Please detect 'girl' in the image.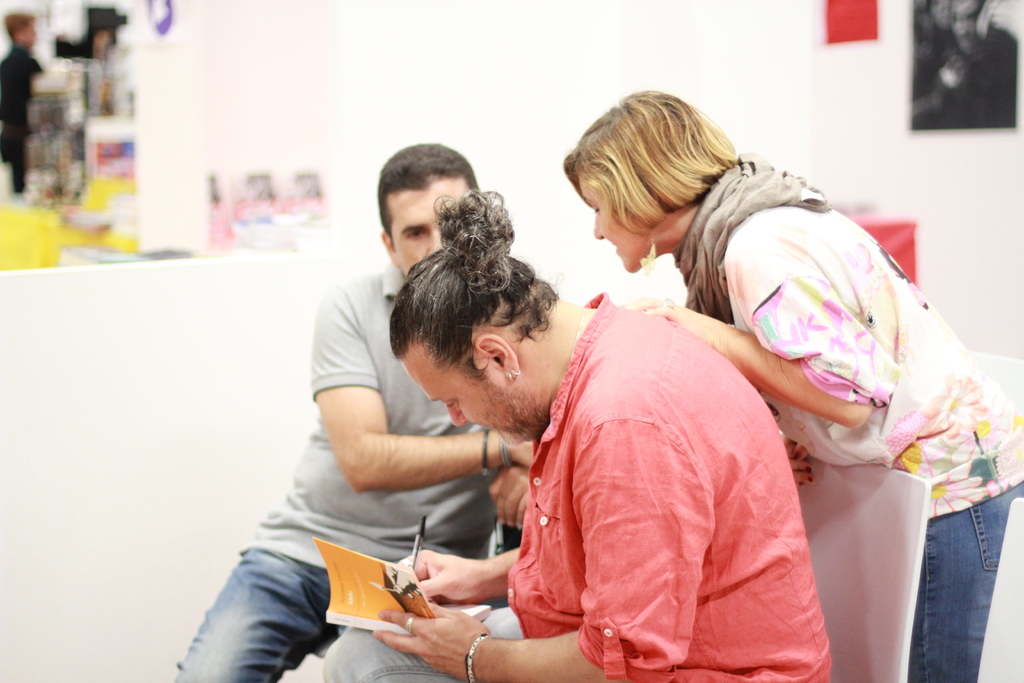
[x1=557, y1=90, x2=1023, y2=682].
